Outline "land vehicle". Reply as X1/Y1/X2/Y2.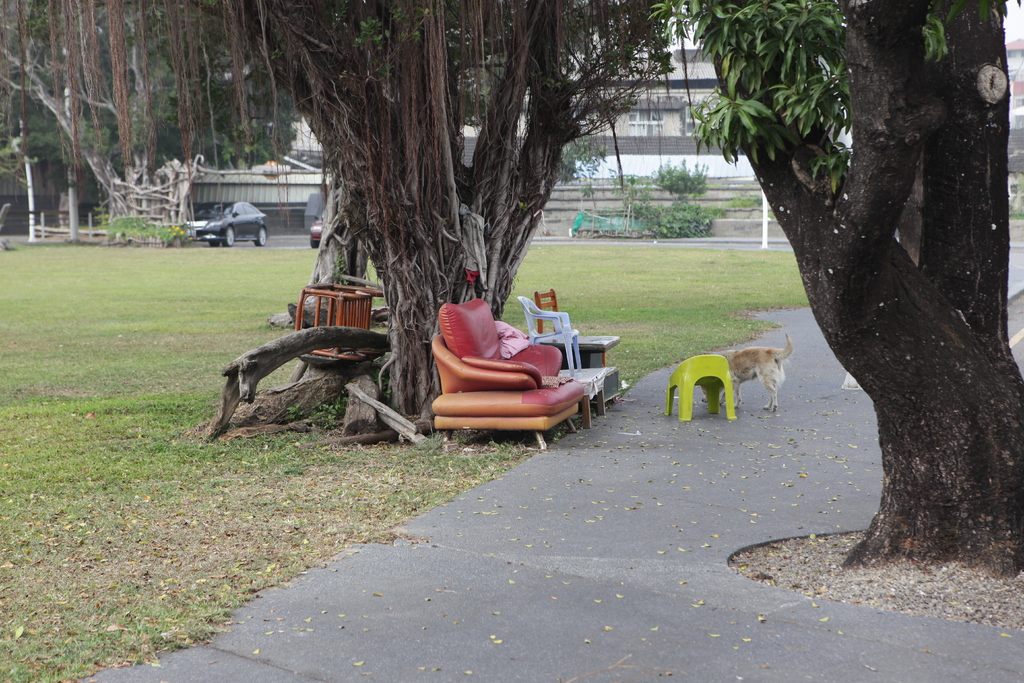
183/196/264/243.
